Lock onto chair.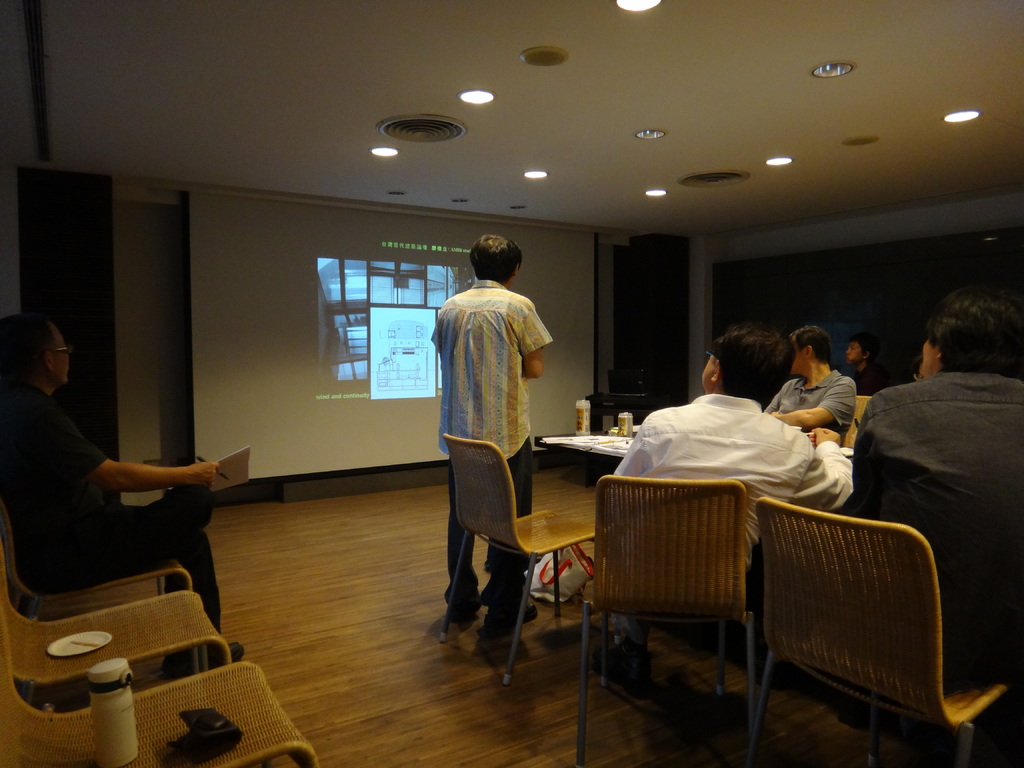
Locked: 0 536 191 596.
